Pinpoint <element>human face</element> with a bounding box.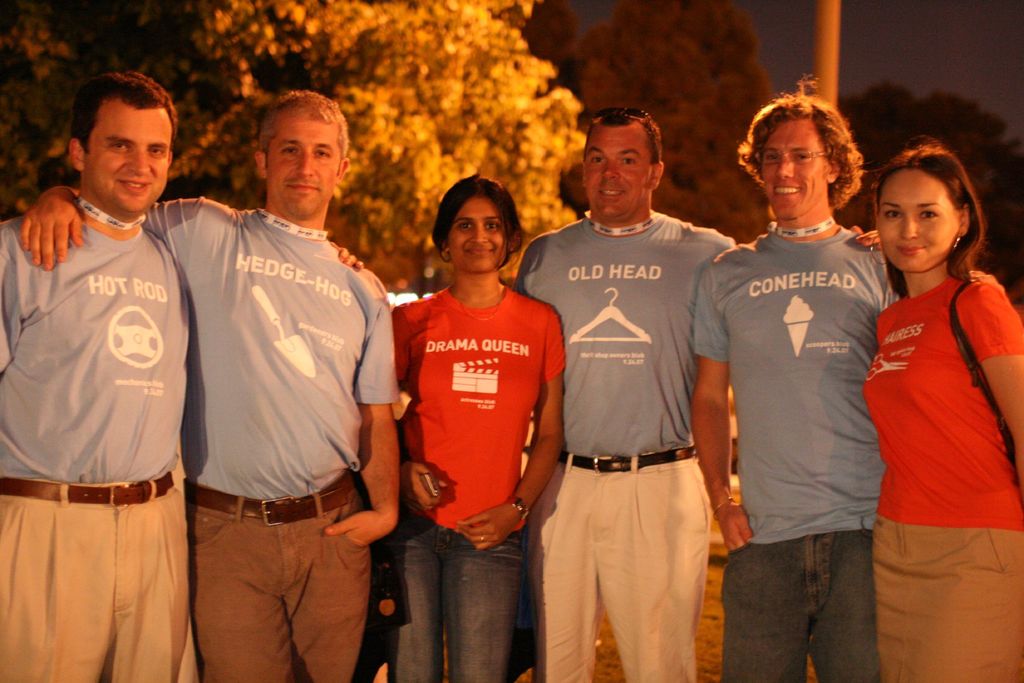
<region>443, 197, 509, 276</region>.
